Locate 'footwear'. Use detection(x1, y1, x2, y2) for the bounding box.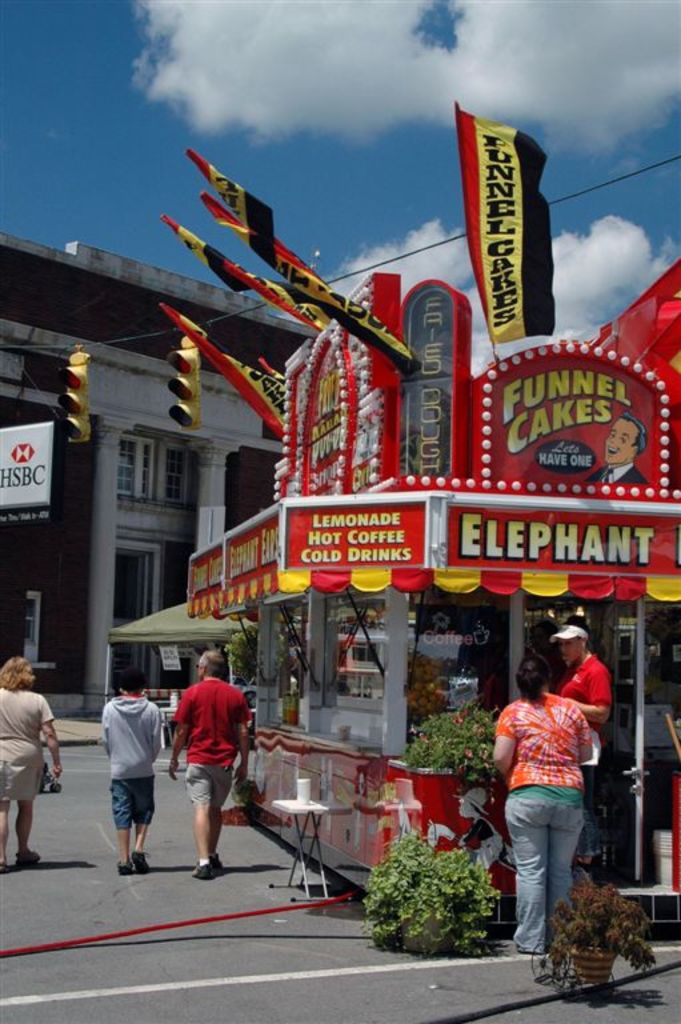
detection(115, 845, 133, 880).
